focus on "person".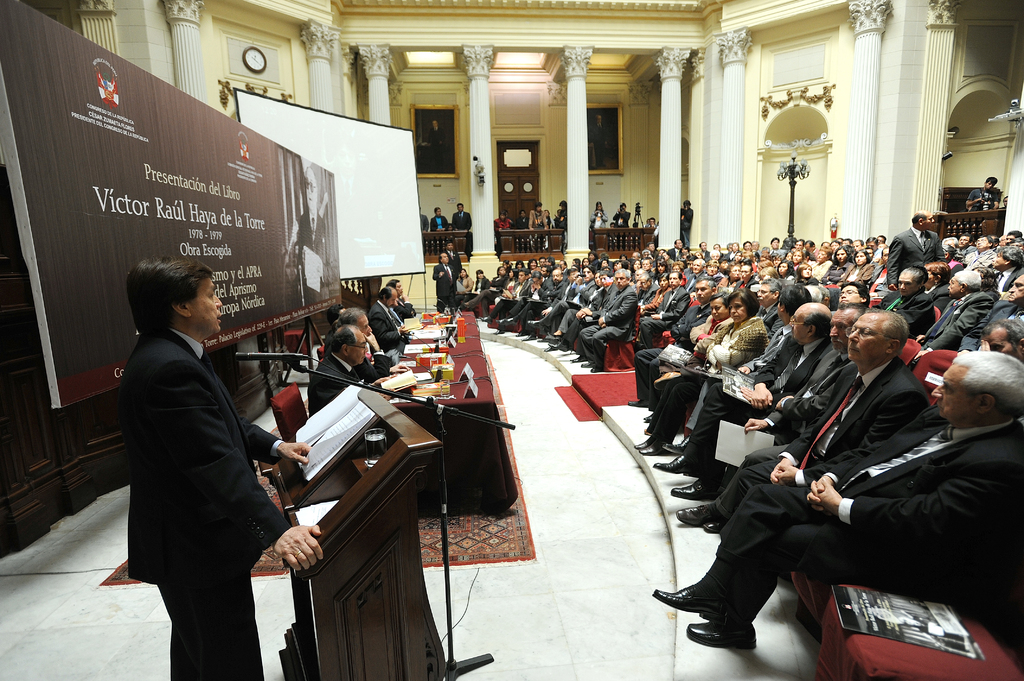
Focused at bbox=[449, 202, 471, 232].
